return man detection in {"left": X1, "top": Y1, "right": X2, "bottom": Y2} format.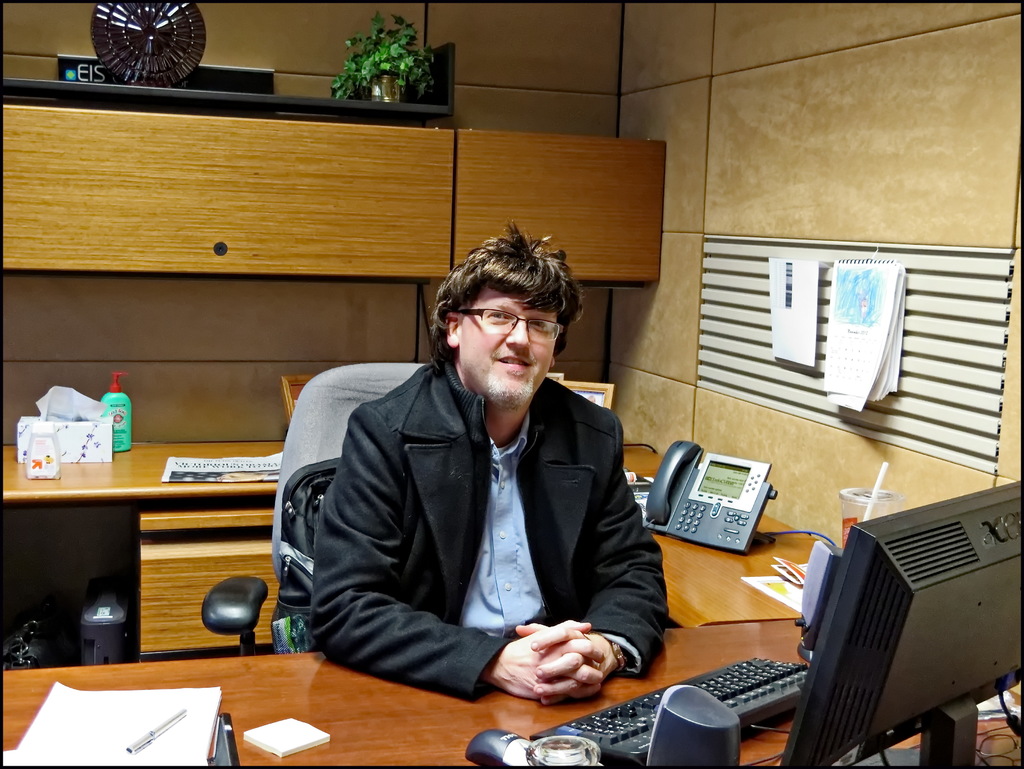
{"left": 307, "top": 221, "right": 671, "bottom": 707}.
